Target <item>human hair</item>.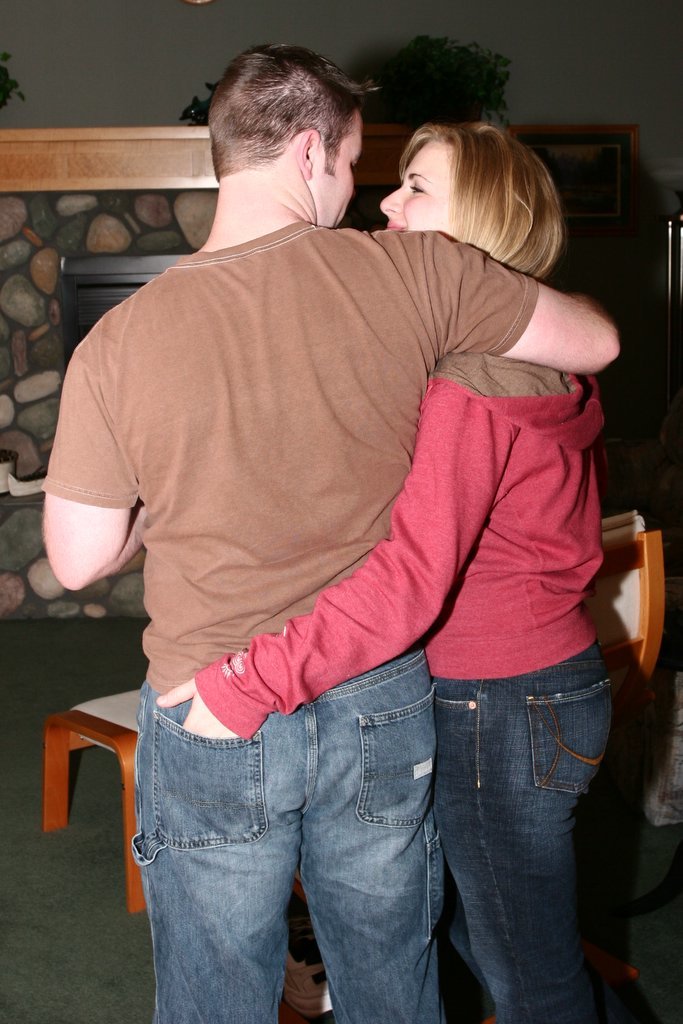
Target region: {"left": 388, "top": 110, "right": 562, "bottom": 276}.
